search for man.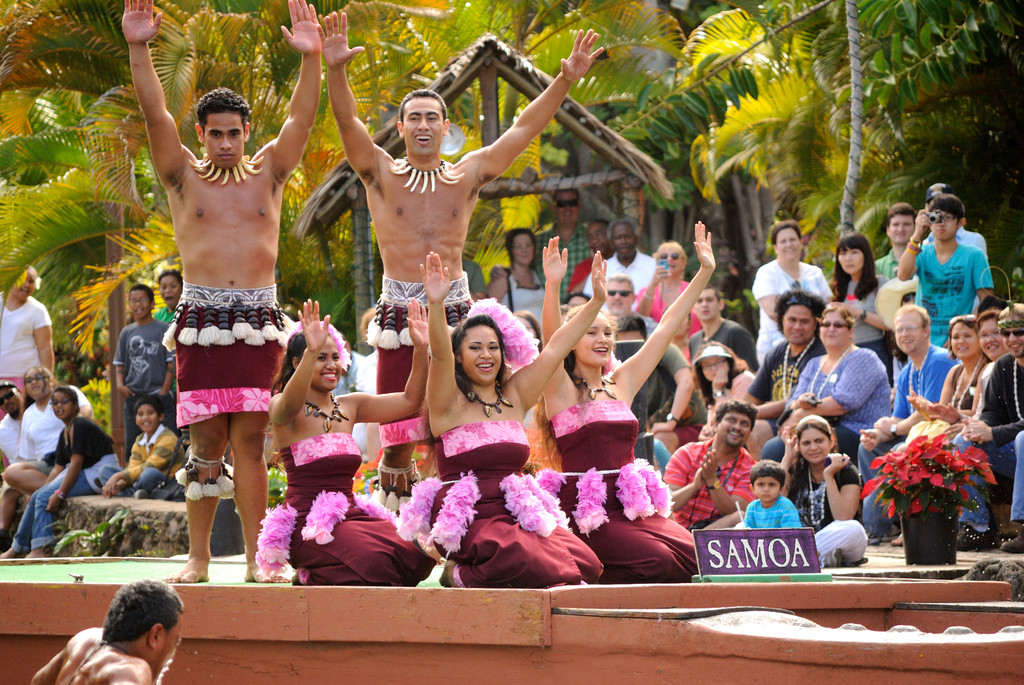
Found at [584,217,660,312].
